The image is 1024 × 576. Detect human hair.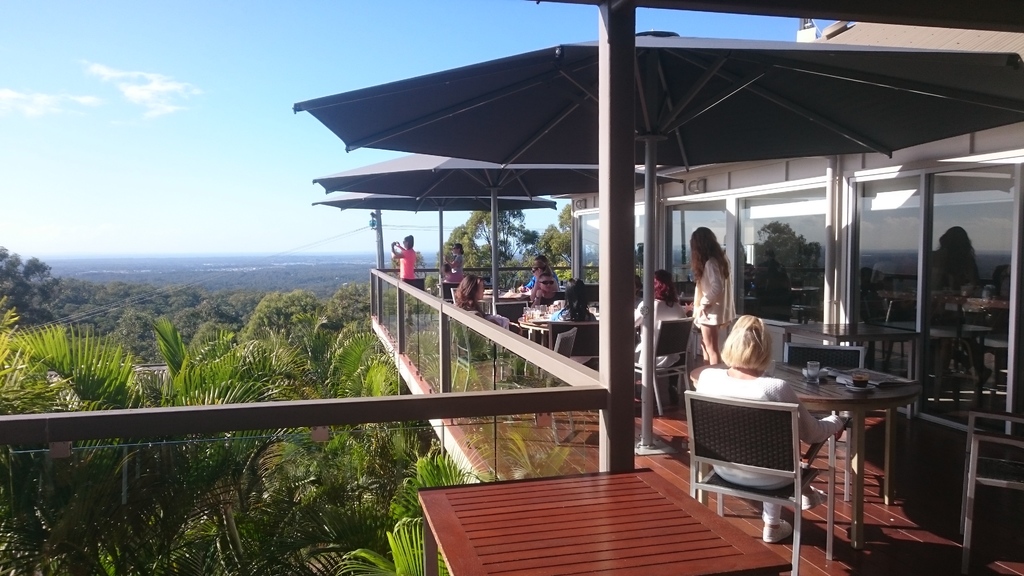
Detection: rect(540, 274, 555, 285).
